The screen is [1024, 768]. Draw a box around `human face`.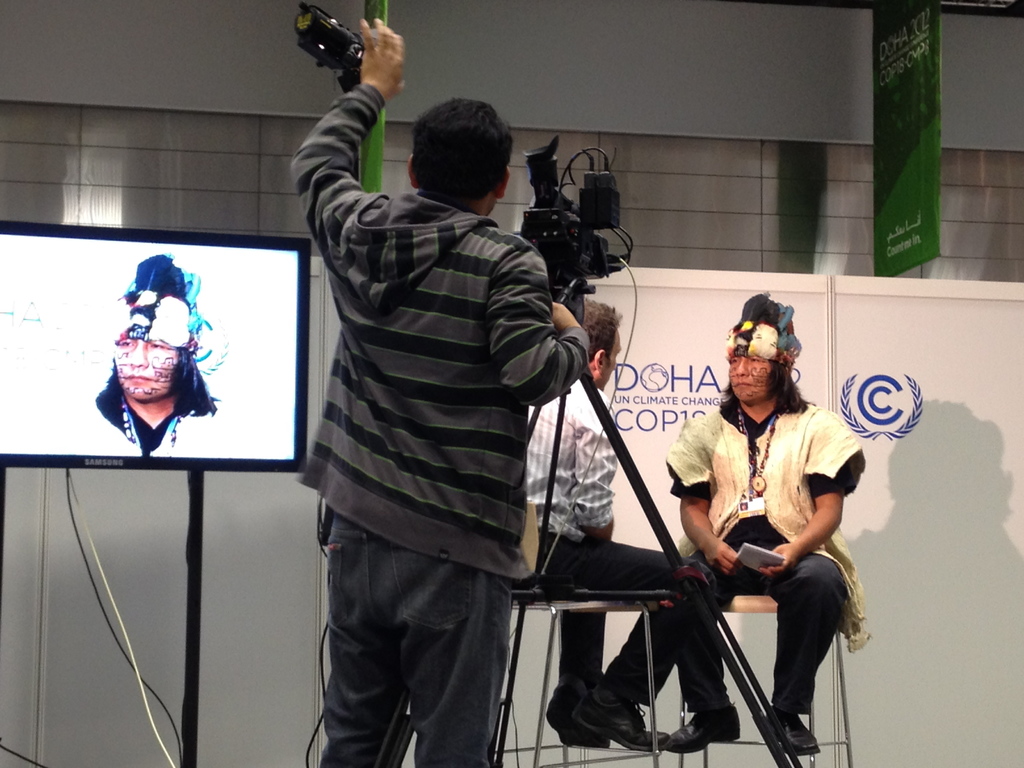
pyautogui.locateOnScreen(117, 338, 177, 394).
